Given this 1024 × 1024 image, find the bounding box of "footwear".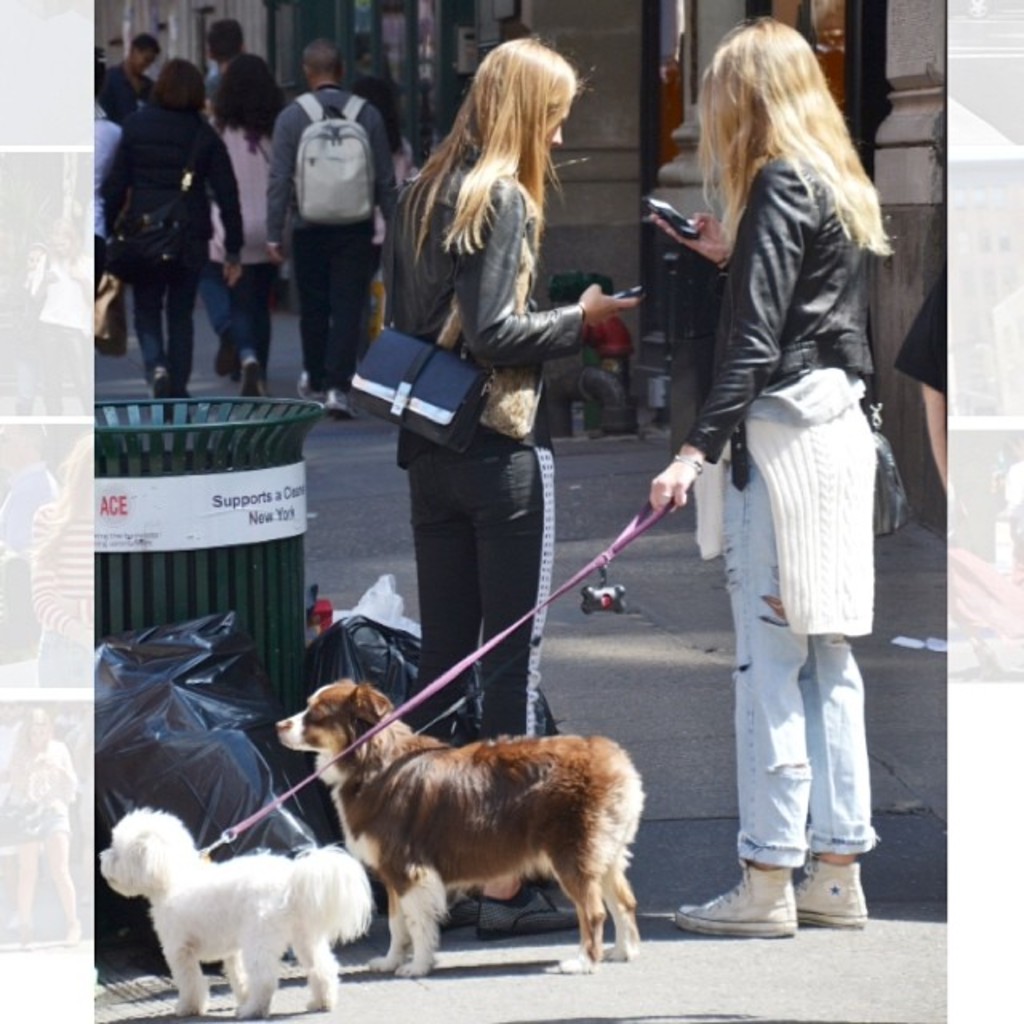
294 373 318 403.
